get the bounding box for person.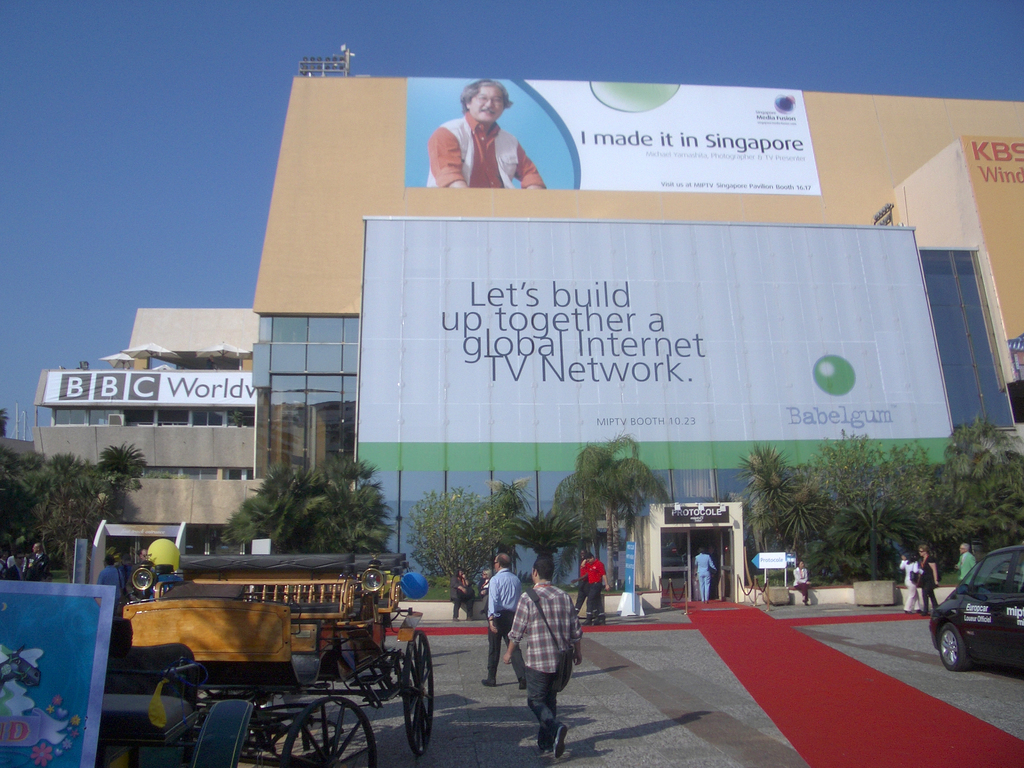
pyautogui.locateOnScreen(429, 79, 543, 193).
